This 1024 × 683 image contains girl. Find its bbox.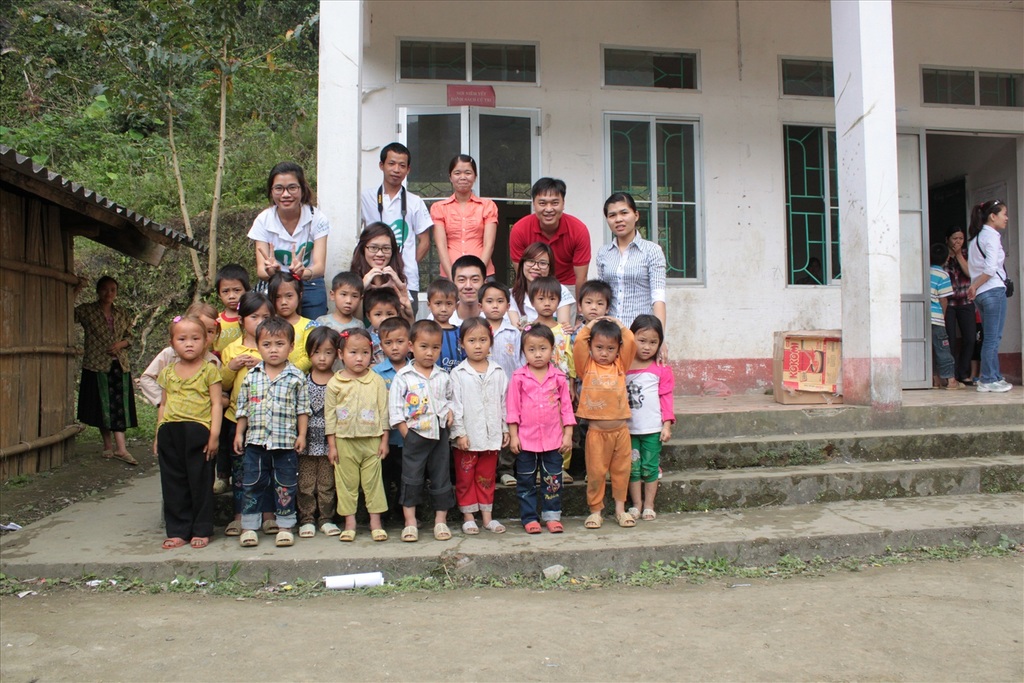
box=[585, 190, 668, 329].
